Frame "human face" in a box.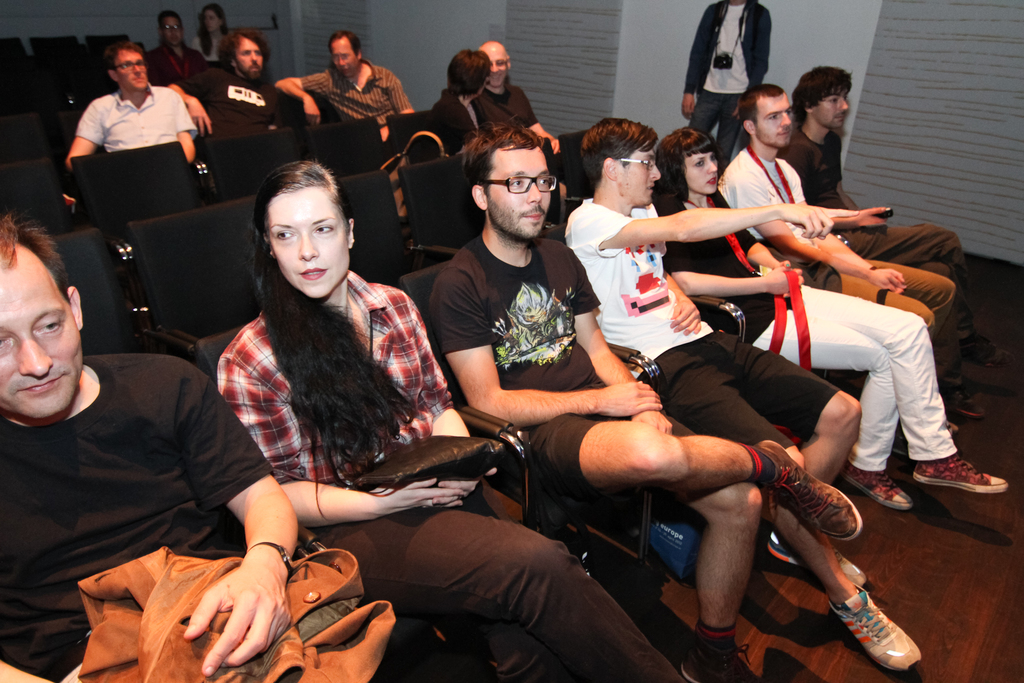
<bbox>161, 15, 181, 47</bbox>.
